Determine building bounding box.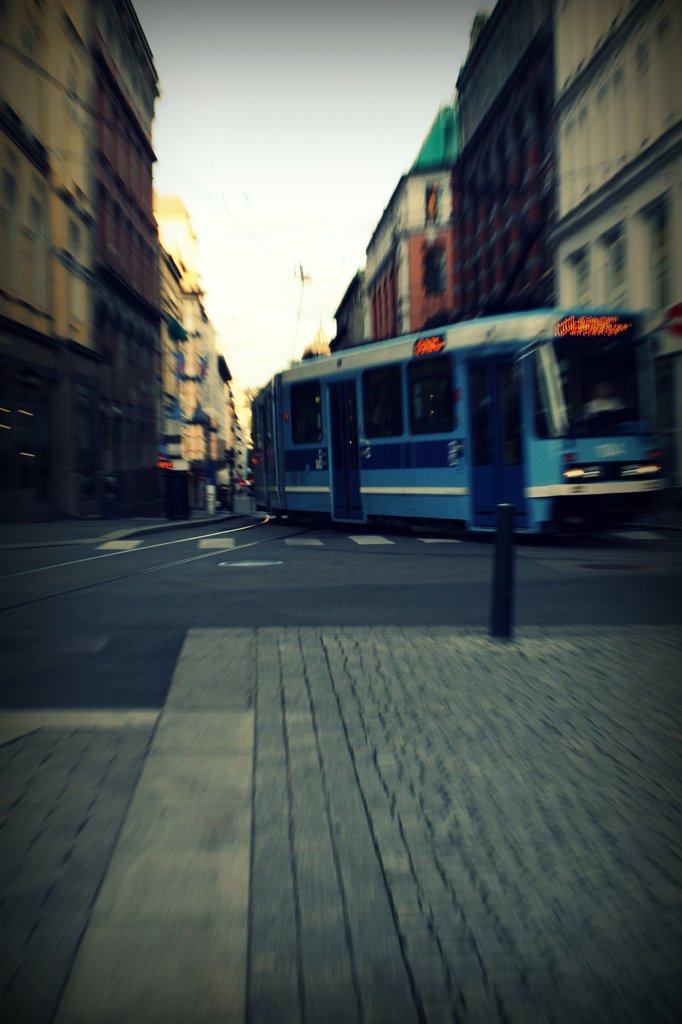
Determined: Rect(541, 0, 681, 311).
